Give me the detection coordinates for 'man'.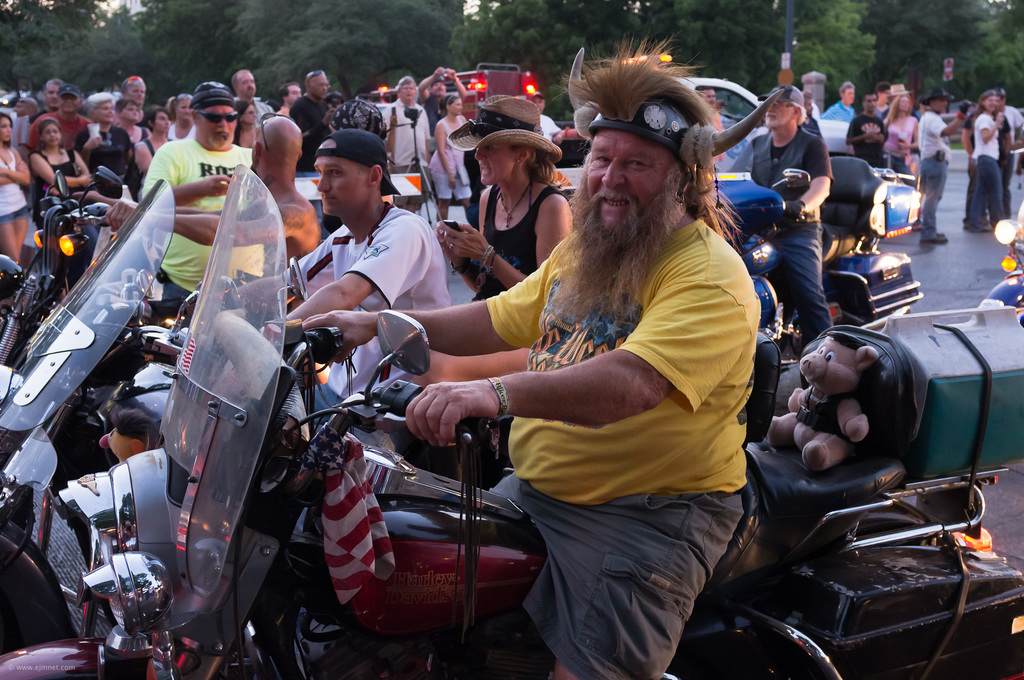
rect(732, 86, 834, 388).
